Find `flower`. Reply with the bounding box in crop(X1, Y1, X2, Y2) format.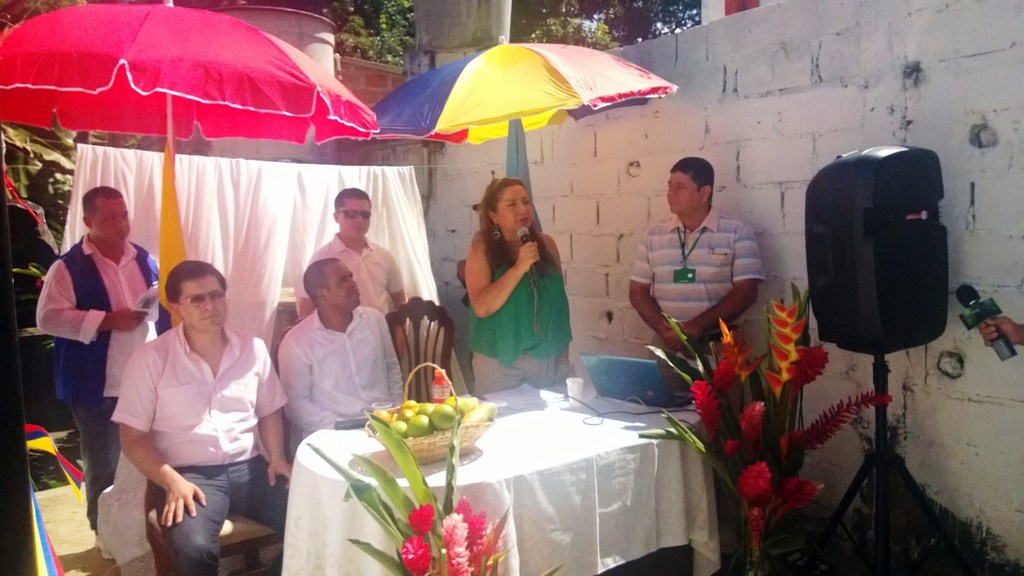
crop(779, 392, 892, 468).
